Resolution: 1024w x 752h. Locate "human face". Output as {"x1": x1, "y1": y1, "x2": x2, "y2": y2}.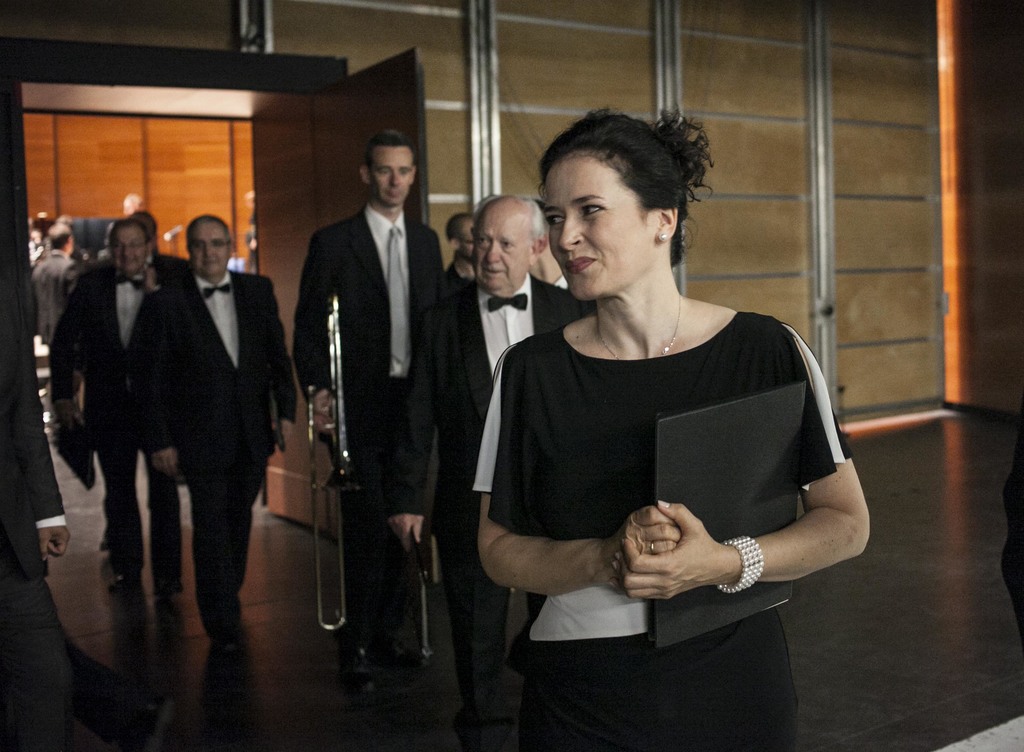
{"x1": 470, "y1": 208, "x2": 528, "y2": 291}.
